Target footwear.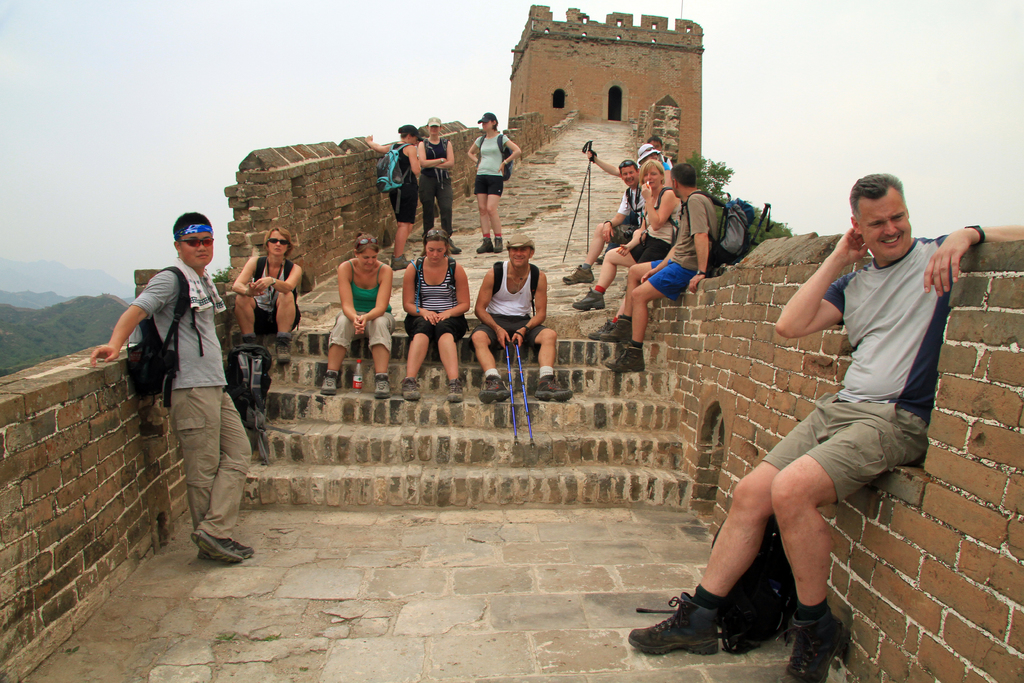
Target region: <bbox>192, 523, 239, 564</bbox>.
